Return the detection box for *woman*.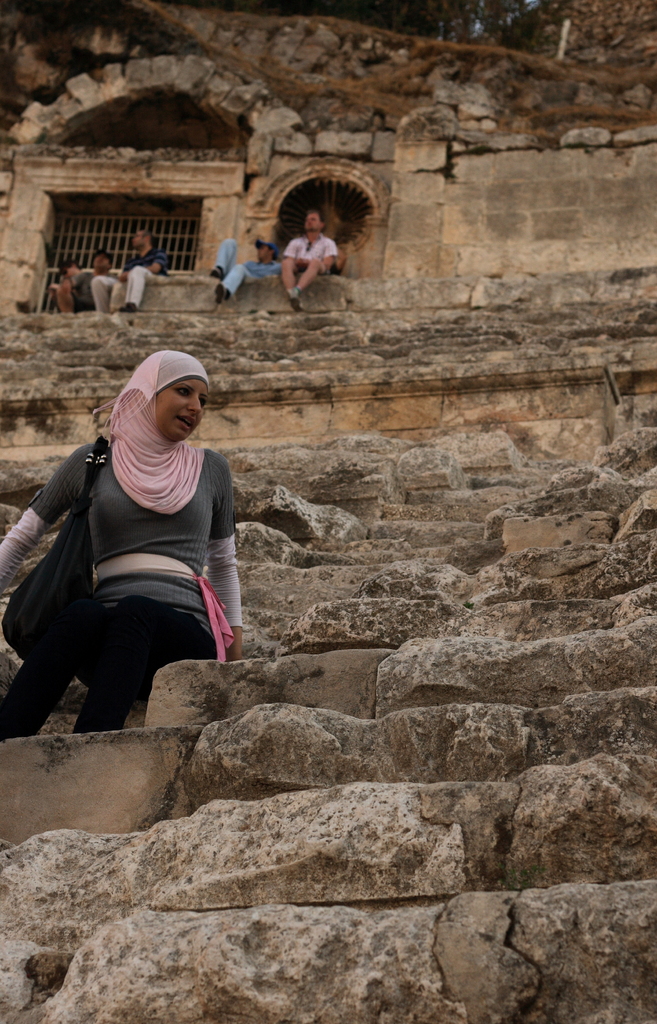
bbox=[1, 345, 246, 756].
